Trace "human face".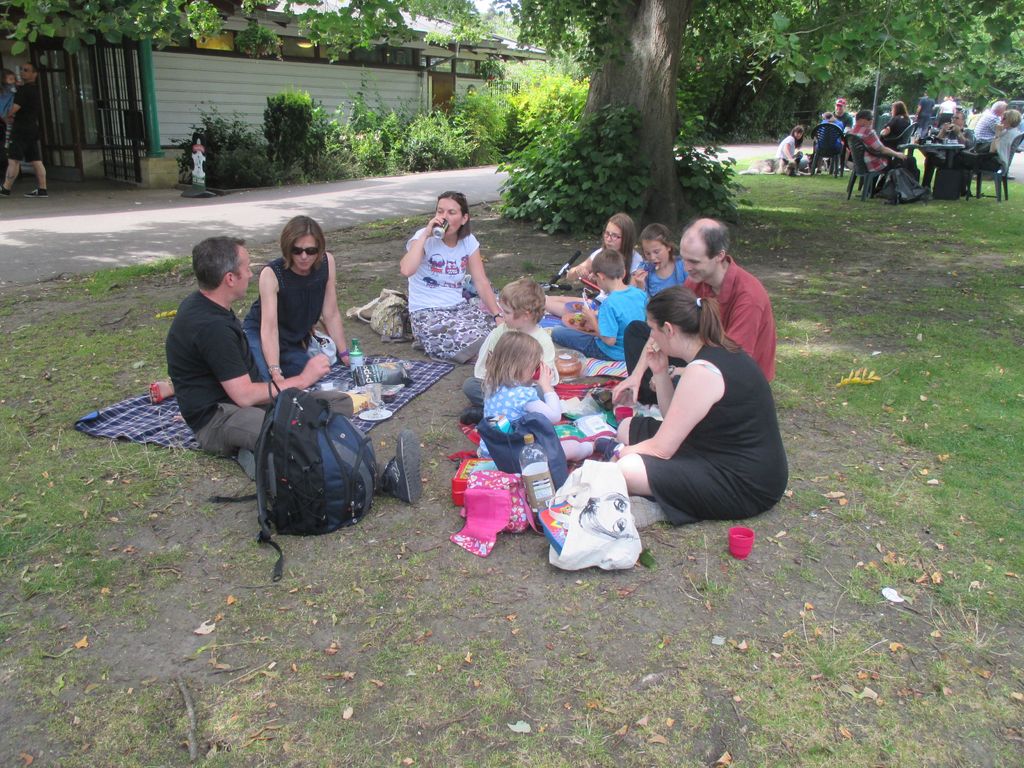
Traced to bbox(436, 195, 461, 236).
